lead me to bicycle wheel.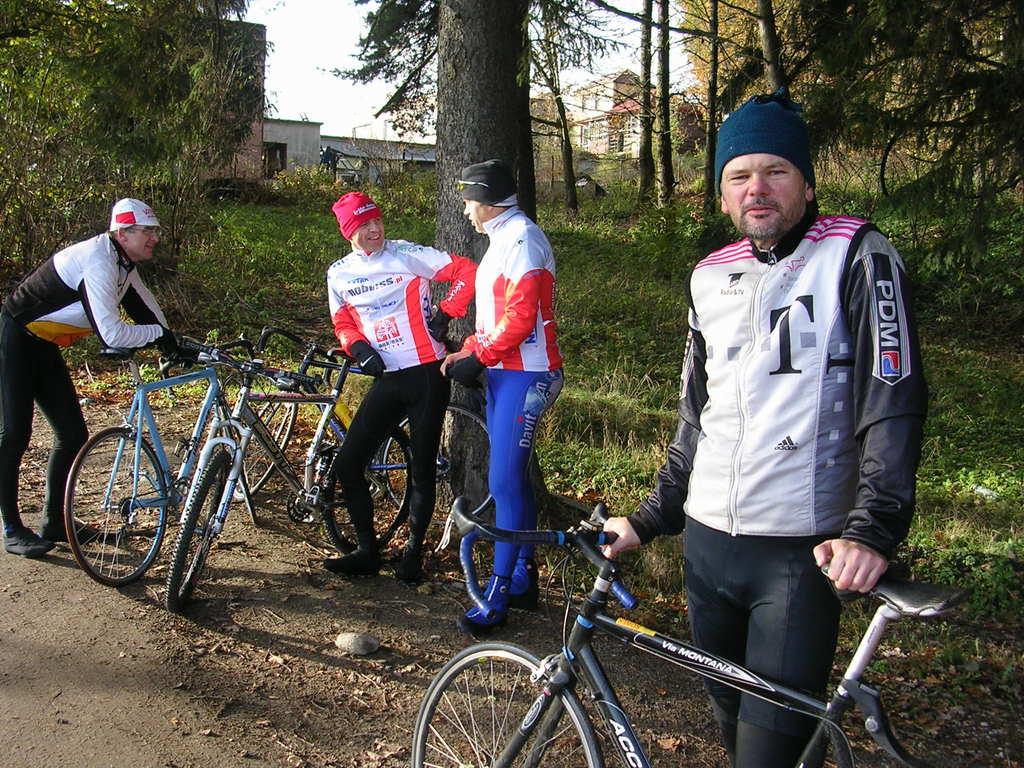
Lead to 383/400/505/519.
